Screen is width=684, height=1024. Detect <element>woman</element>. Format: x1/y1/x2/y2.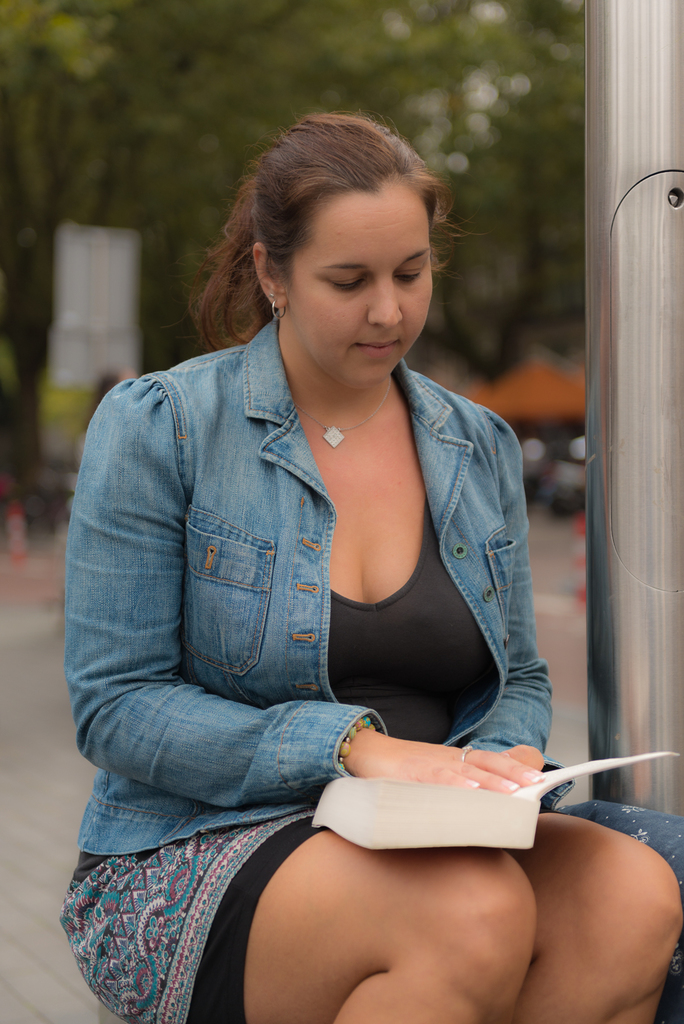
65/104/683/1023.
